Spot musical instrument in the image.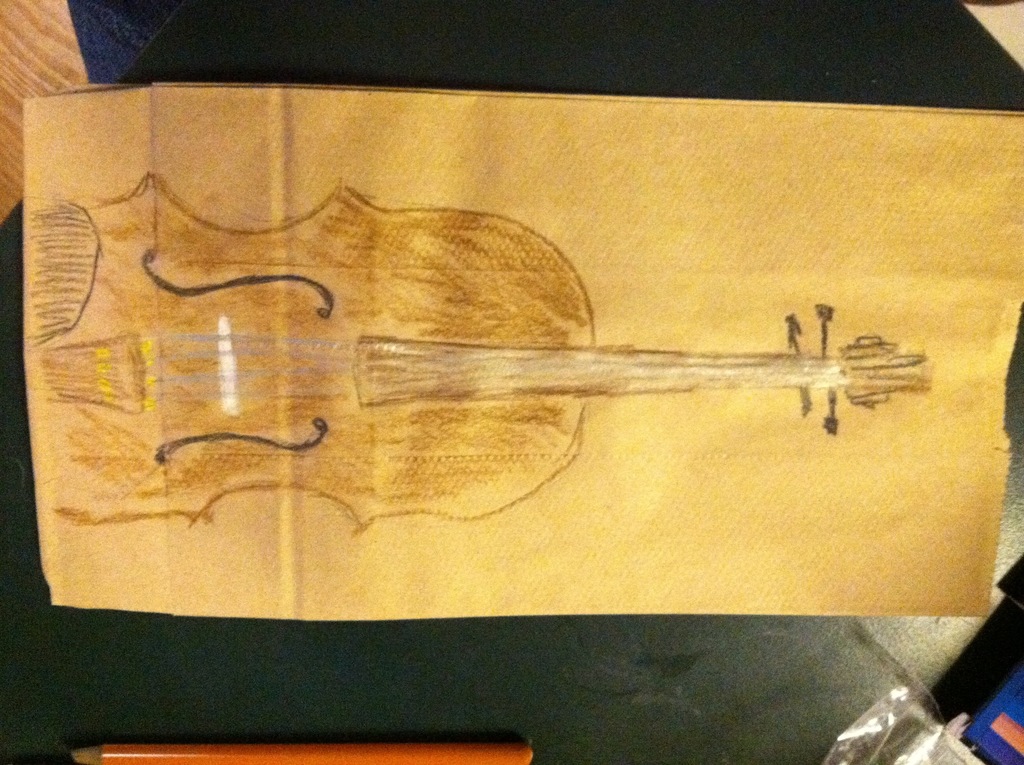
musical instrument found at 26/174/998/524.
